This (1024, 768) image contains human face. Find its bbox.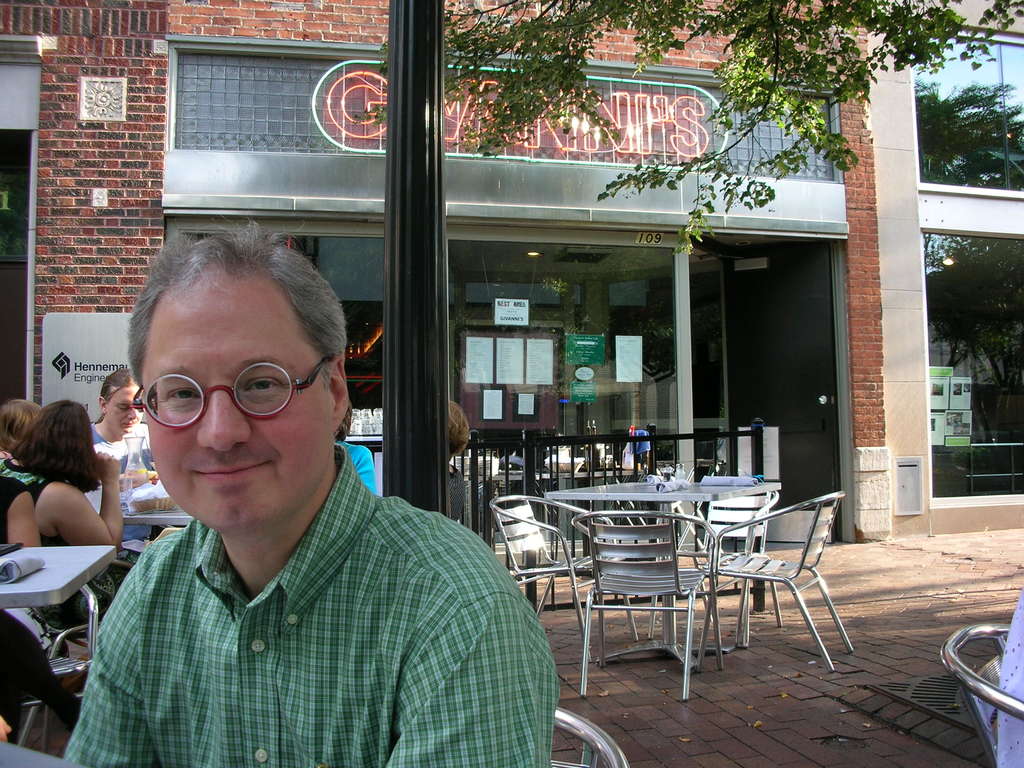
(105, 388, 148, 431).
